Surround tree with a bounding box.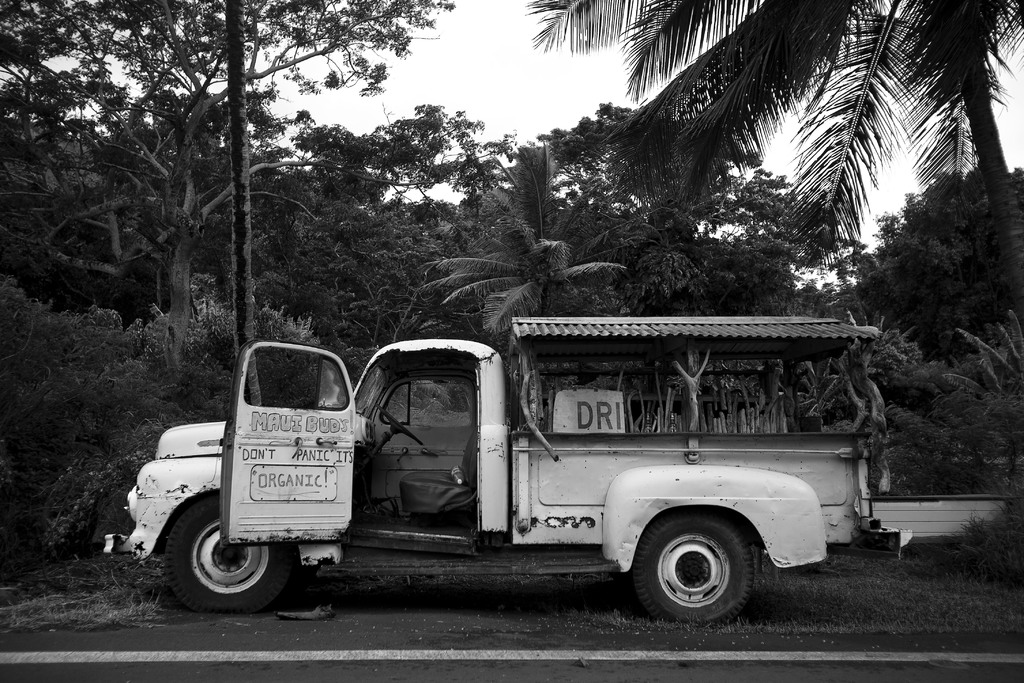
bbox=[698, 167, 837, 272].
